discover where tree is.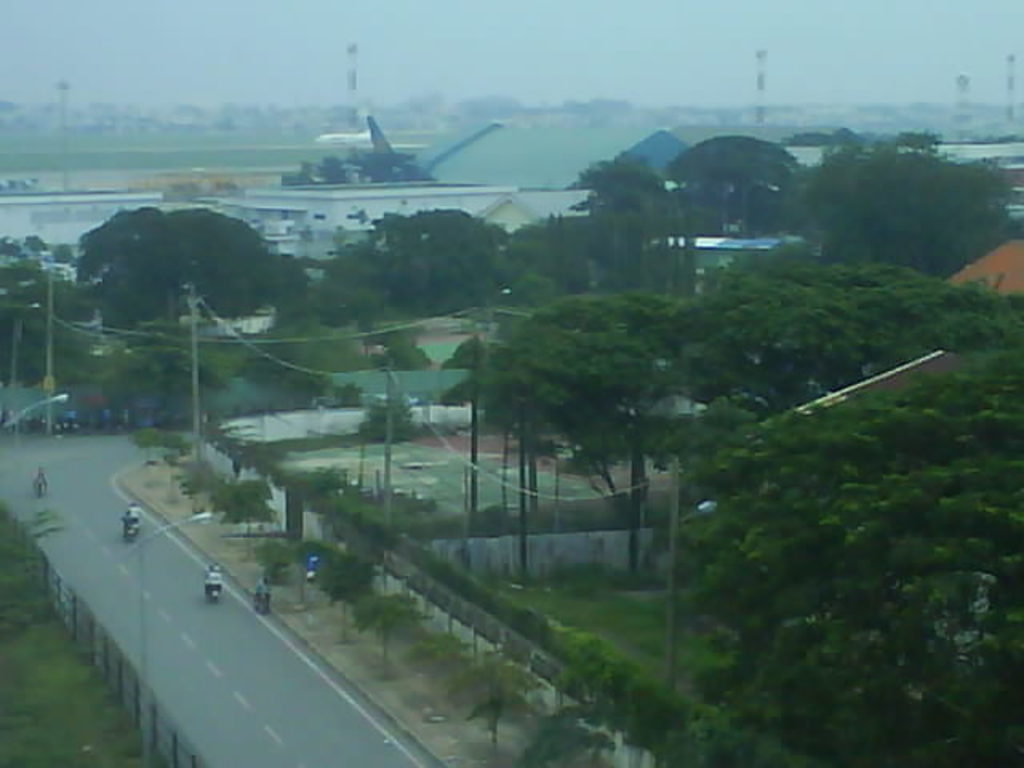
Discovered at box(664, 133, 808, 230).
